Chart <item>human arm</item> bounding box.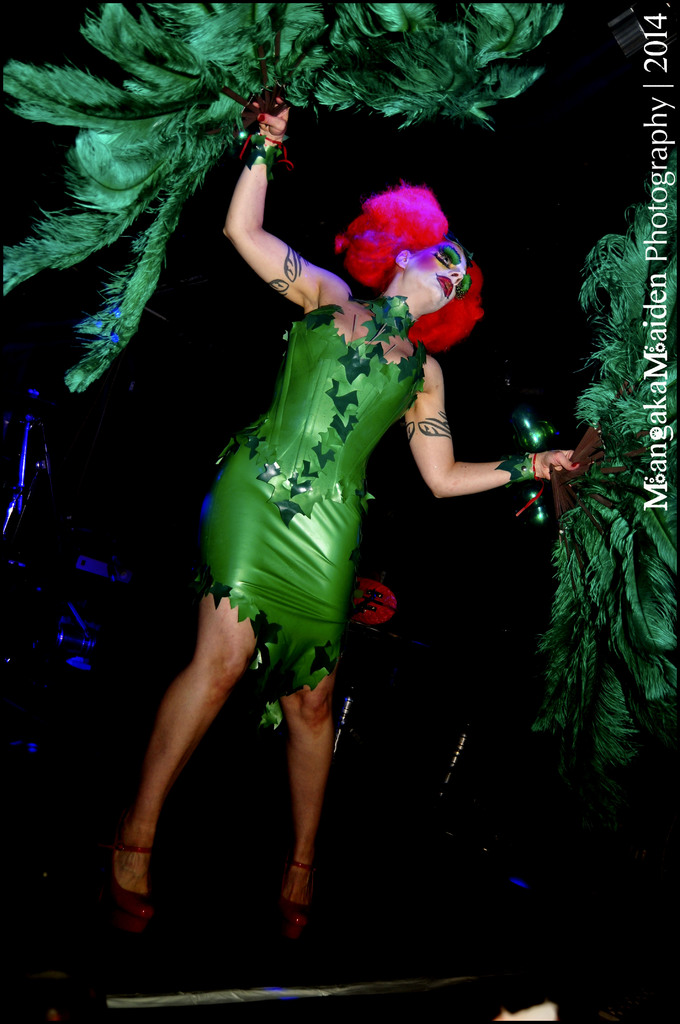
Charted: 403,362,581,500.
